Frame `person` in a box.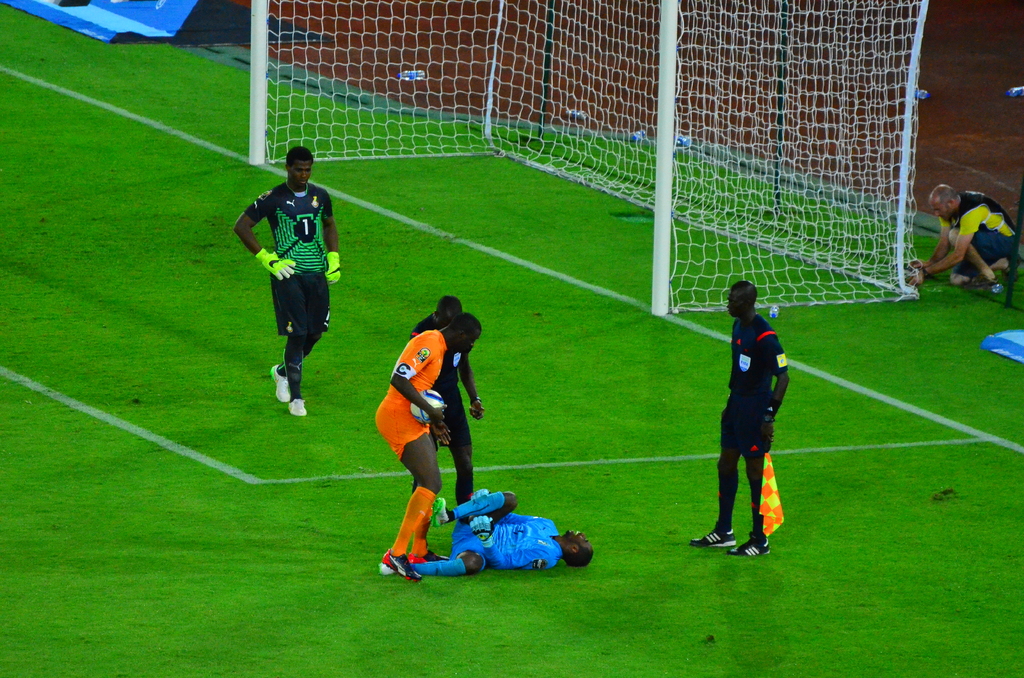
region(369, 314, 481, 583).
